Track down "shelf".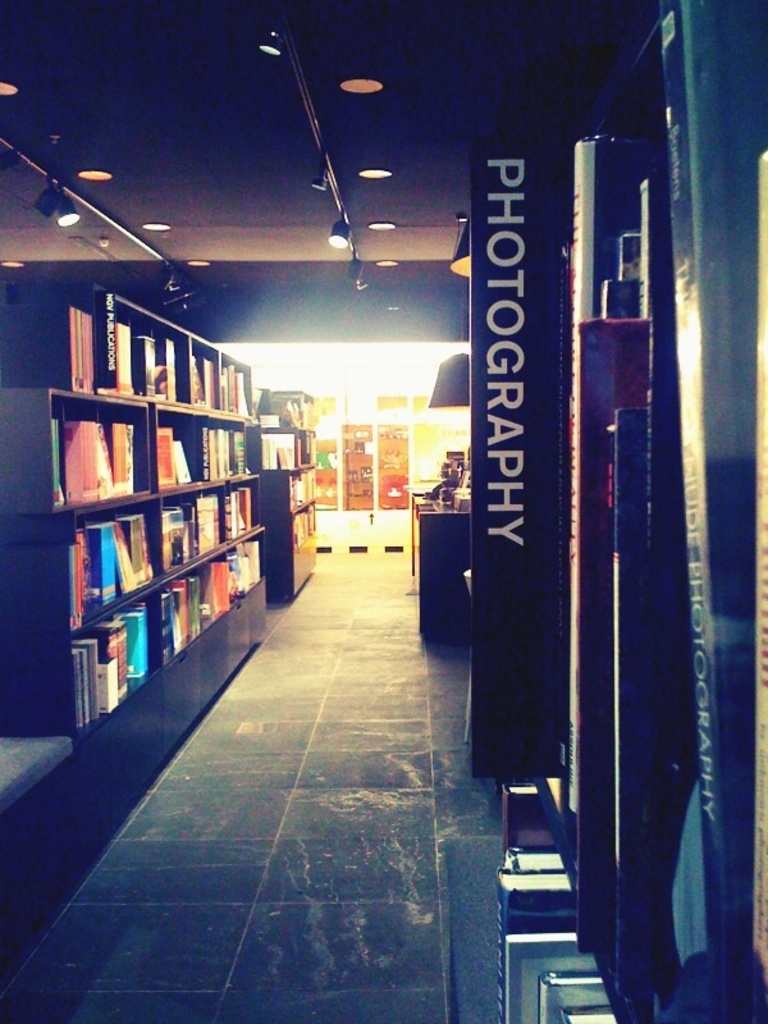
Tracked to left=0, top=586, right=266, bottom=741.
